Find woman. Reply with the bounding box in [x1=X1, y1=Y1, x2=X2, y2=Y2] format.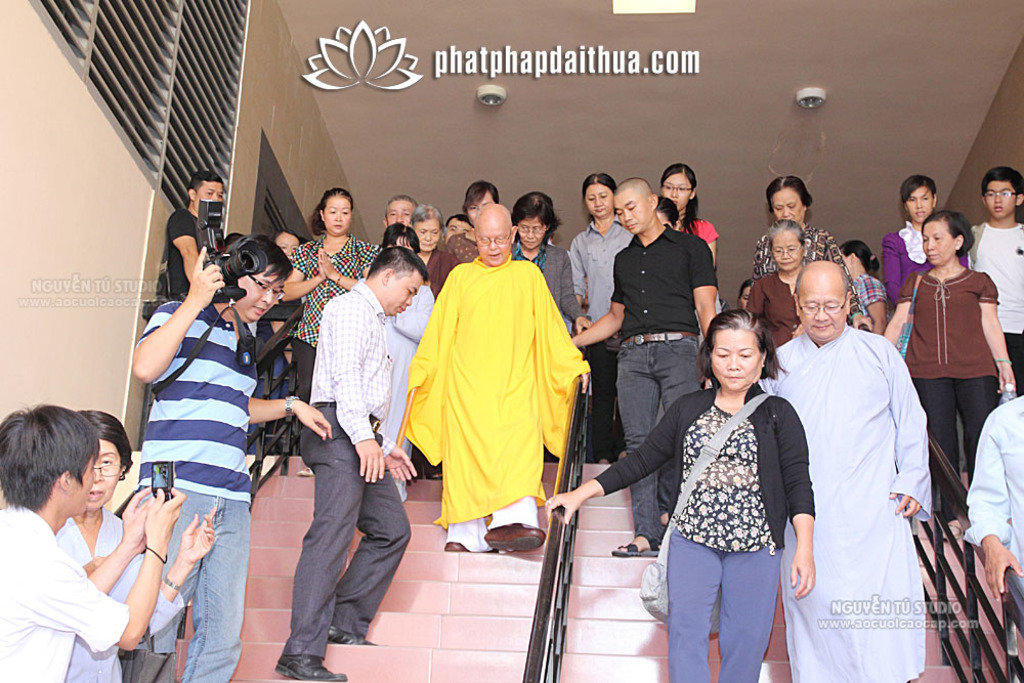
[x1=512, y1=189, x2=595, y2=347].
